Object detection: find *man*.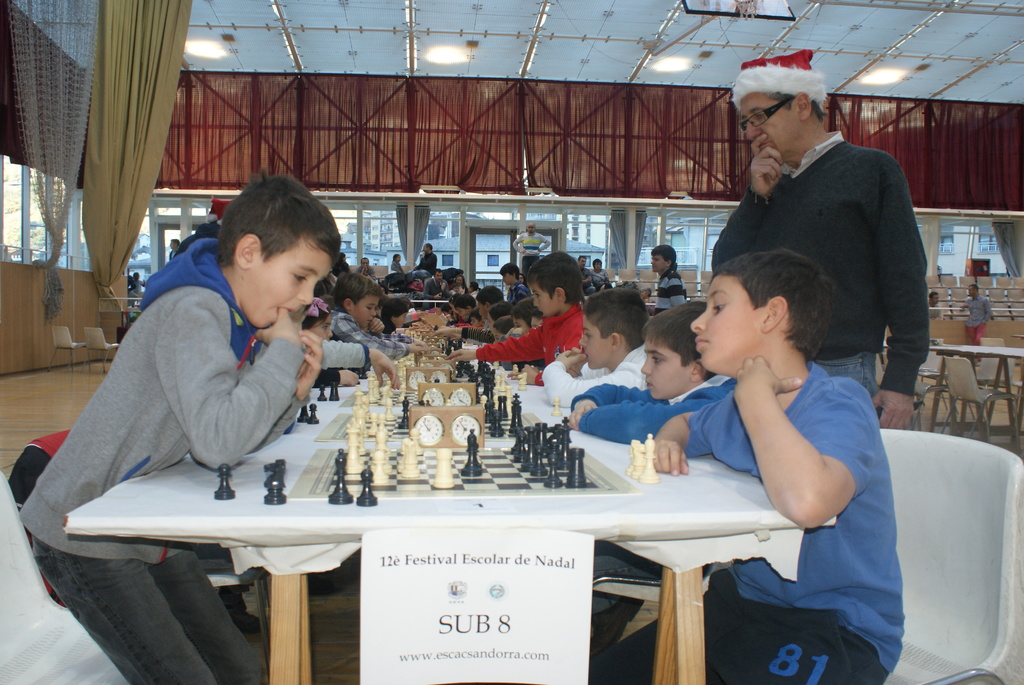
928, 293, 942, 310.
